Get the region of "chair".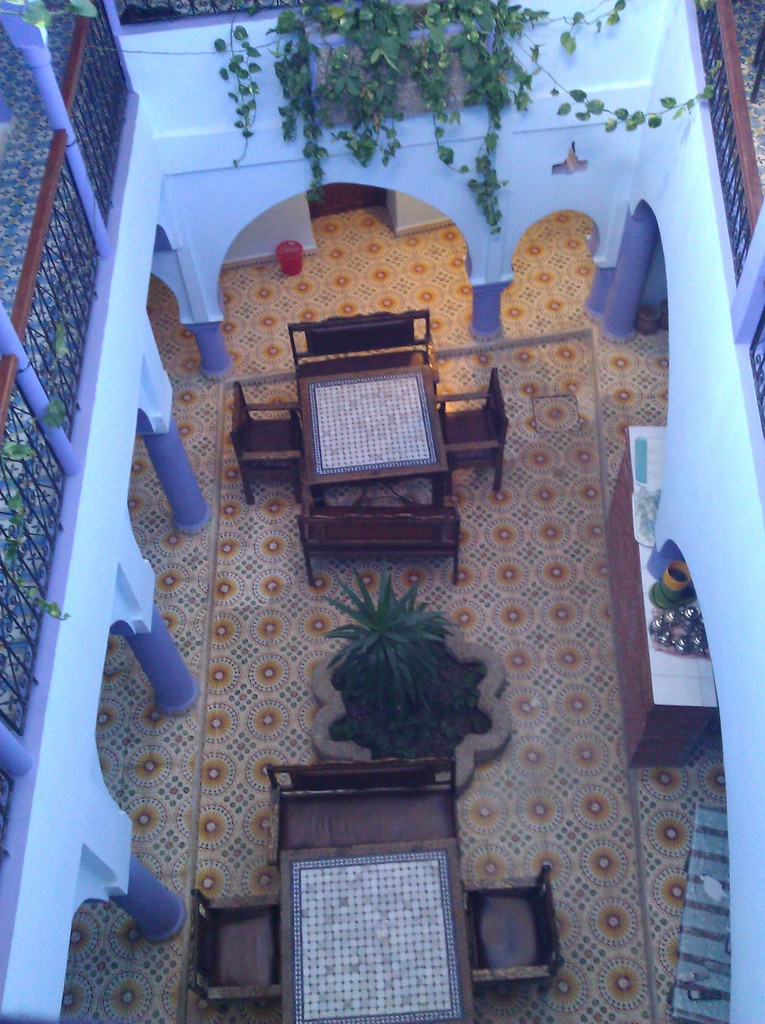
region(432, 369, 513, 491).
